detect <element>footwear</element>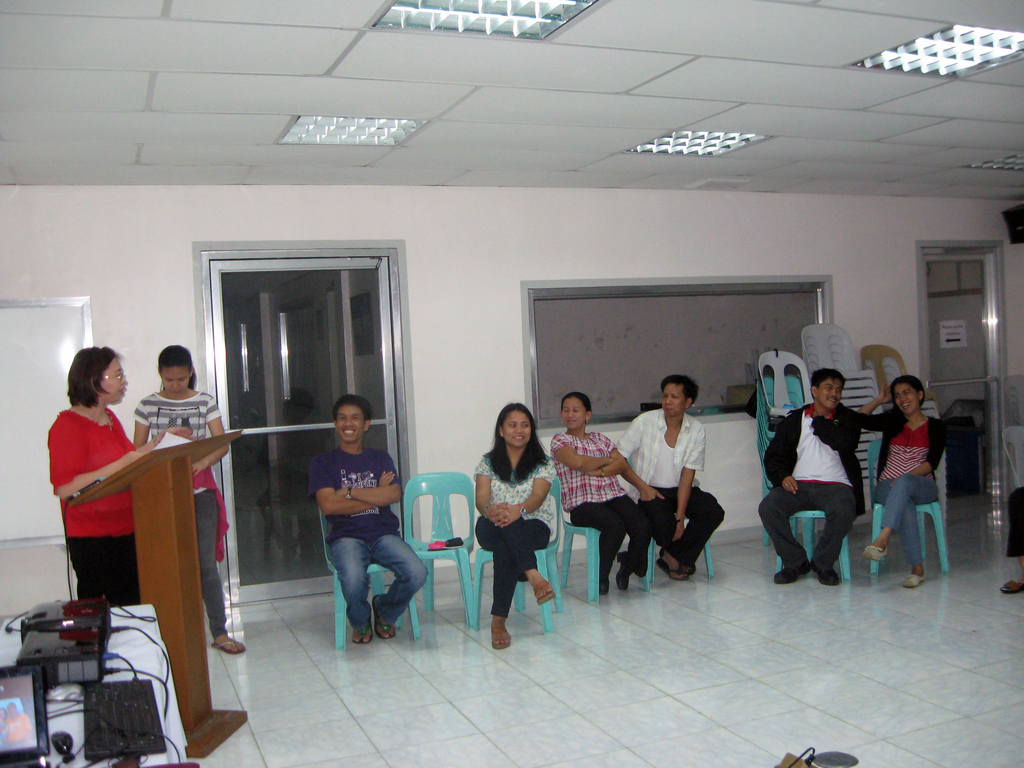
{"x1": 350, "y1": 631, "x2": 372, "y2": 646}
